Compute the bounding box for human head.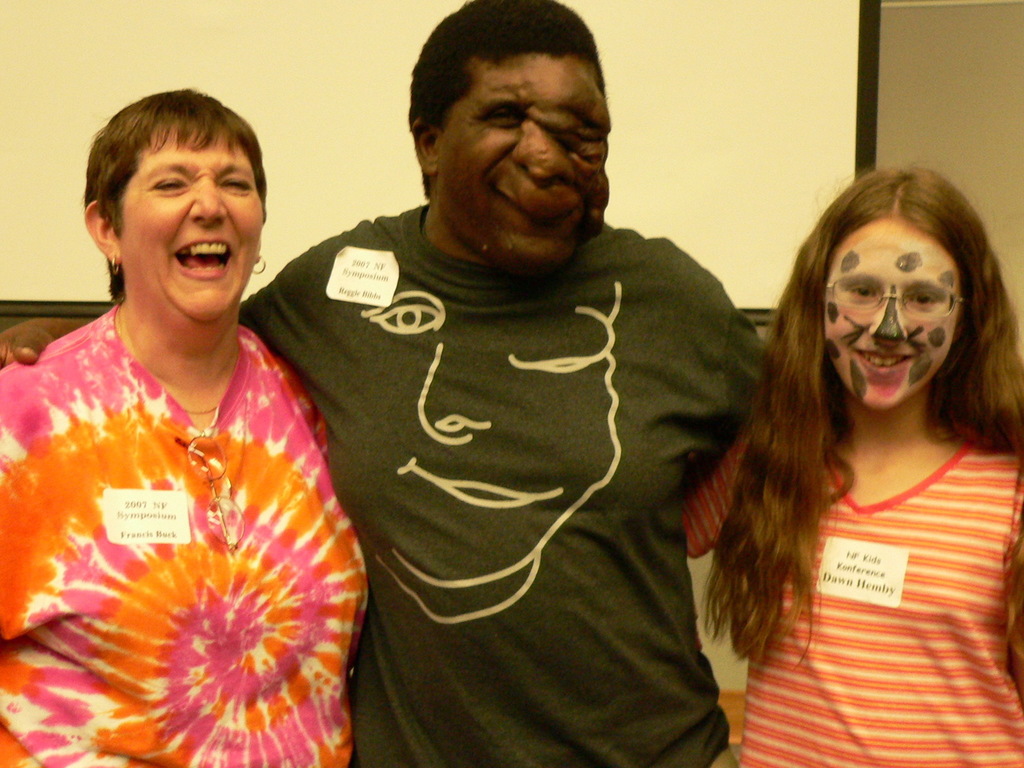
{"x1": 799, "y1": 164, "x2": 991, "y2": 406}.
